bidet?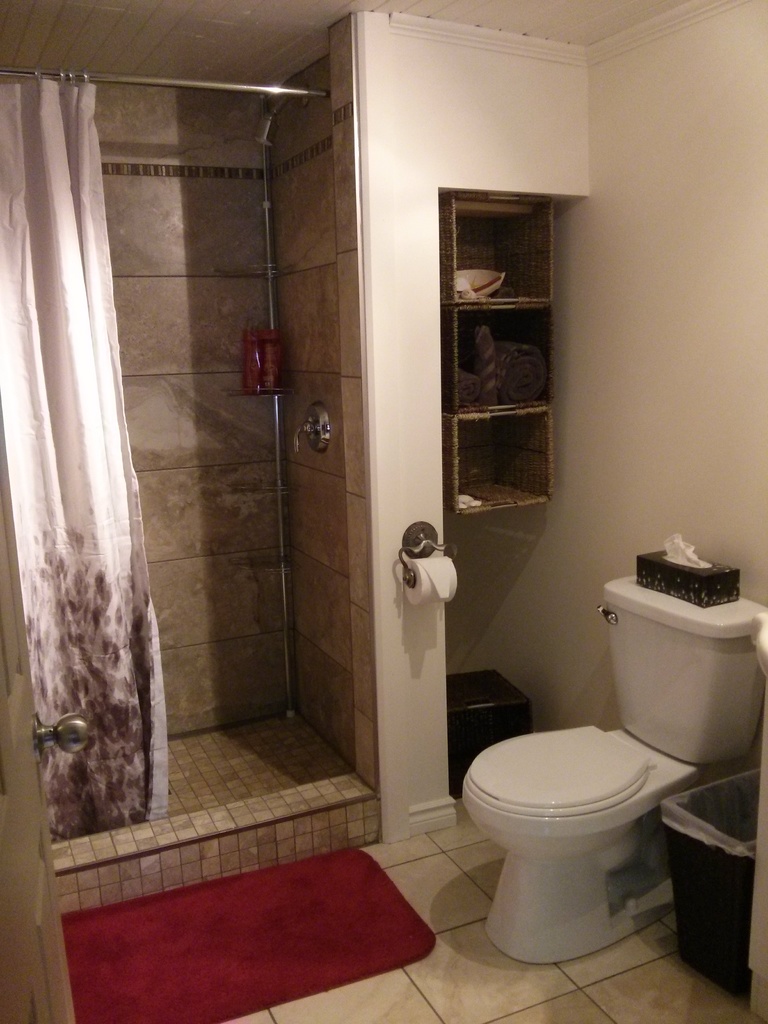
region(456, 722, 660, 969)
